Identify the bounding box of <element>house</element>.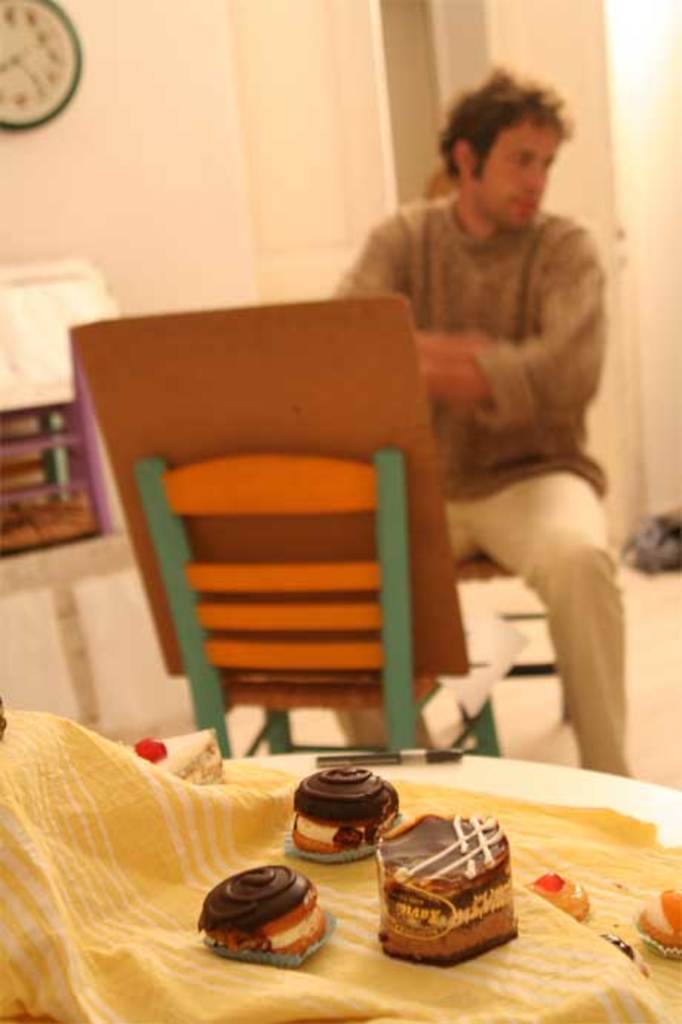
l=0, t=3, r=681, b=1023.
